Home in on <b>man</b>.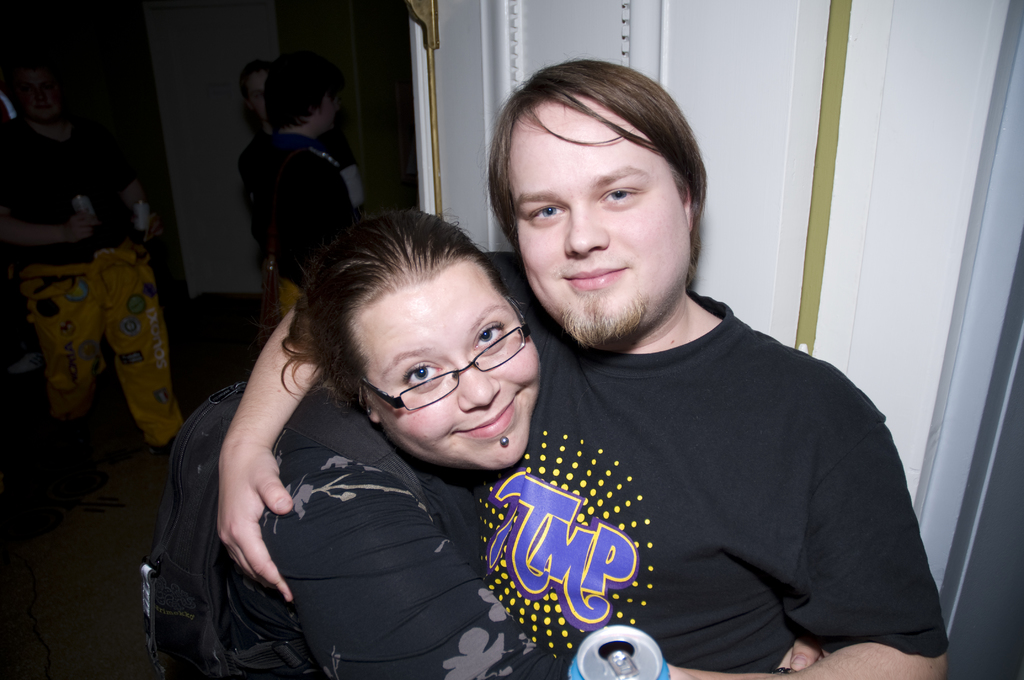
Homed in at <bbox>249, 60, 358, 325</bbox>.
